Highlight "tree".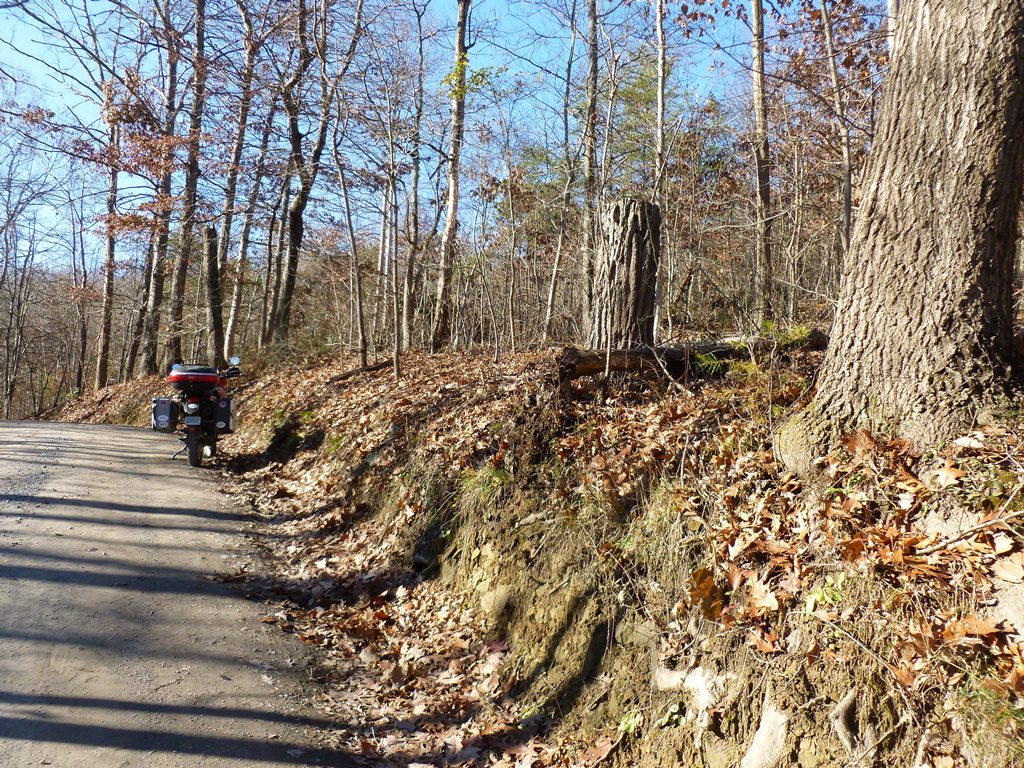
Highlighted region: <region>768, 19, 1017, 483</region>.
